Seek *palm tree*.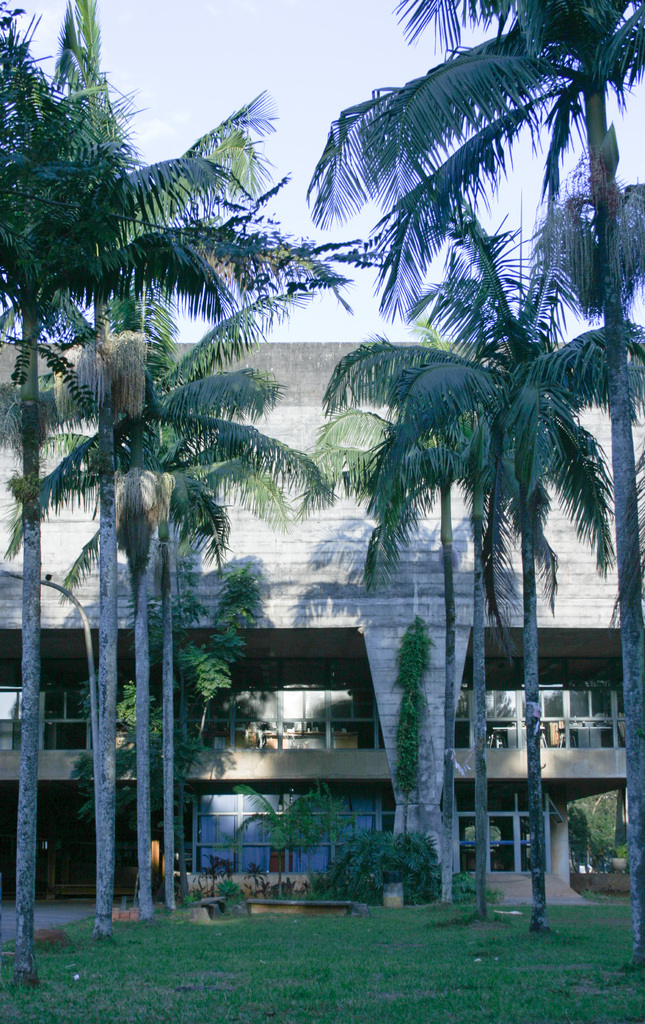
<bbox>74, 536, 232, 1014</bbox>.
